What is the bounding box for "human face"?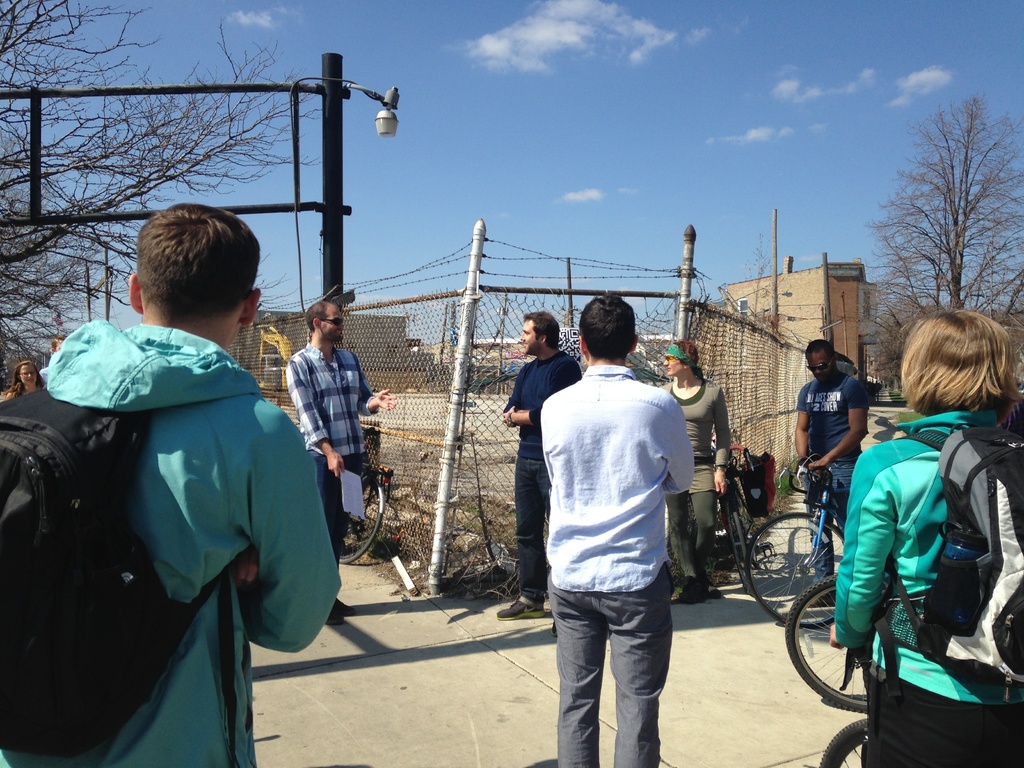
x1=524, y1=322, x2=540, y2=351.
